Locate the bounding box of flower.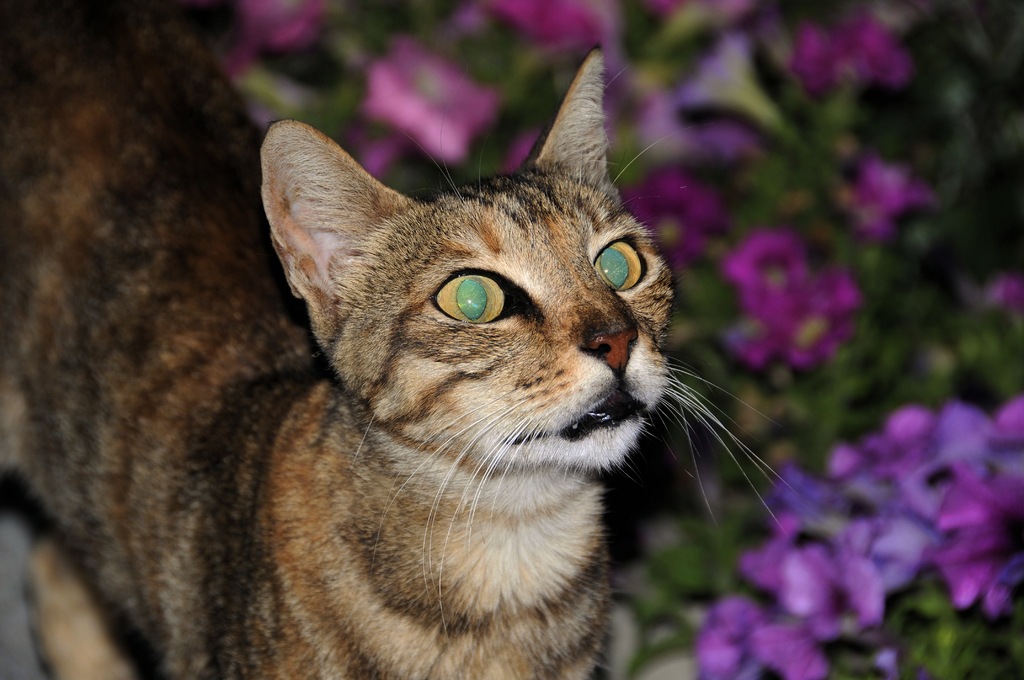
Bounding box: (617,163,714,263).
